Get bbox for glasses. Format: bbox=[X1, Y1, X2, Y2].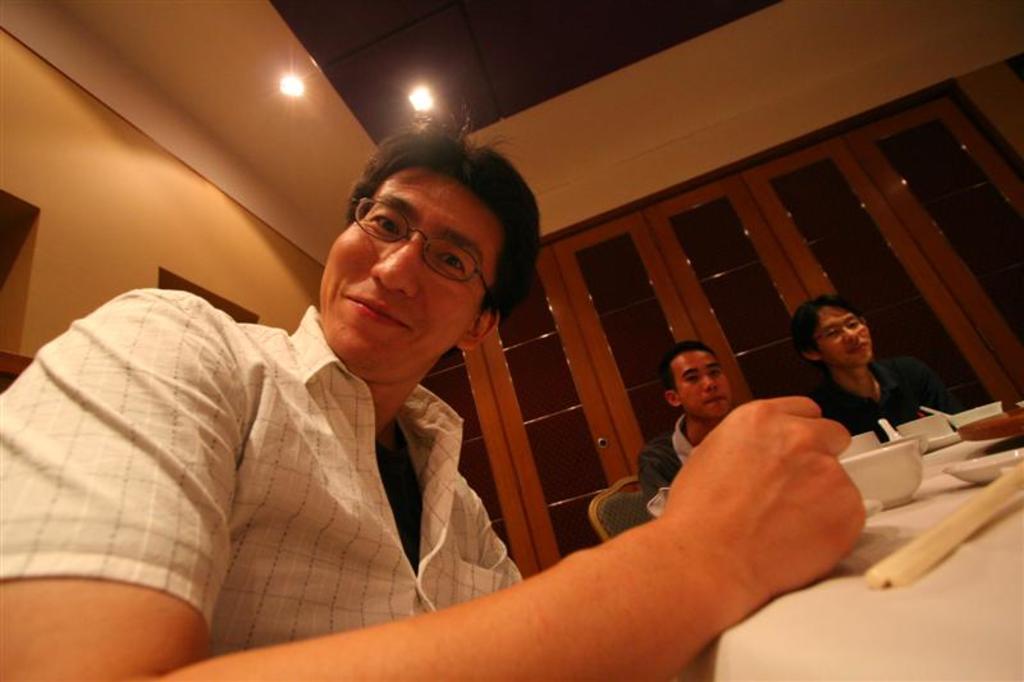
bbox=[351, 196, 489, 292].
